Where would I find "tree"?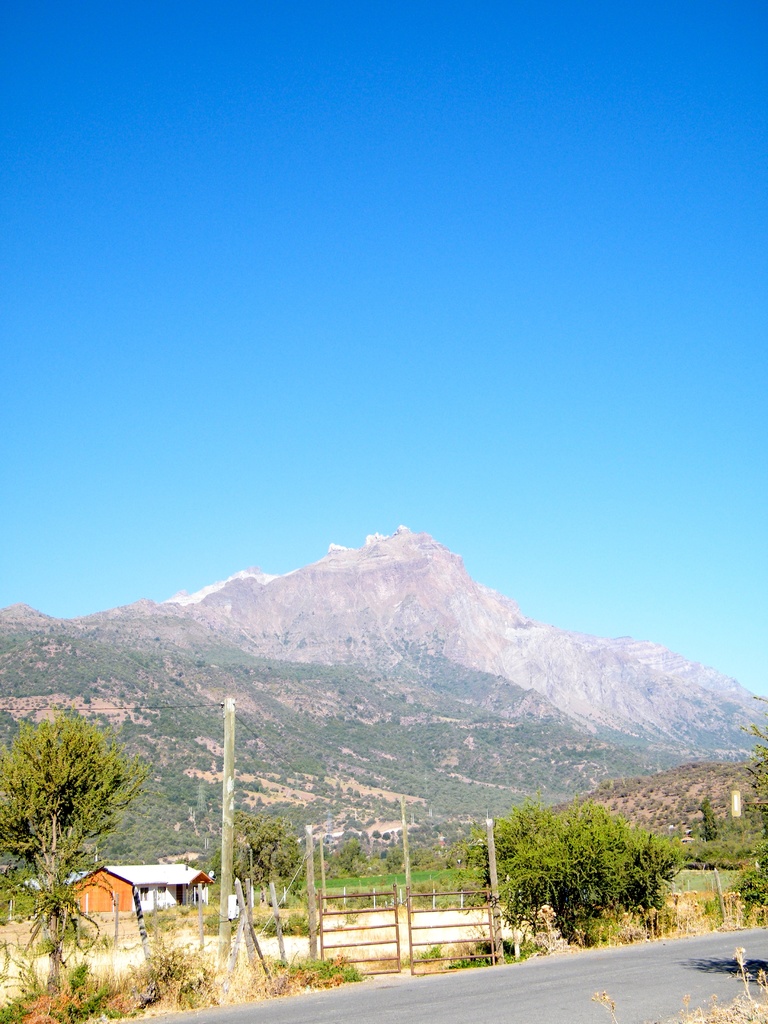
At 224:806:317:908.
